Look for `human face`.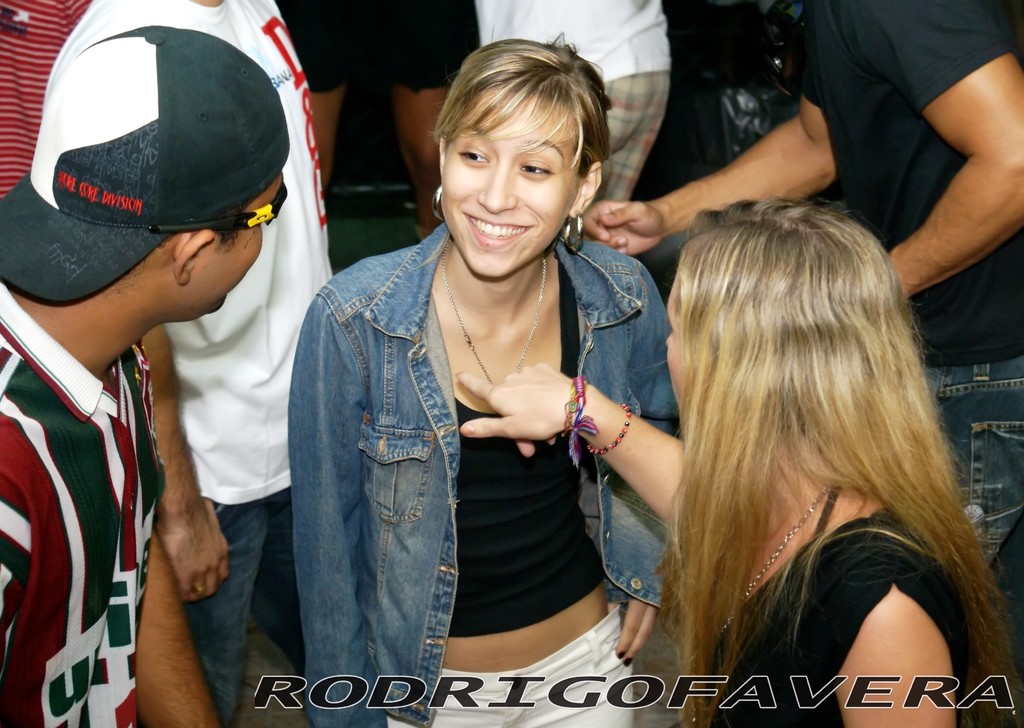
Found: 209:176:284:312.
